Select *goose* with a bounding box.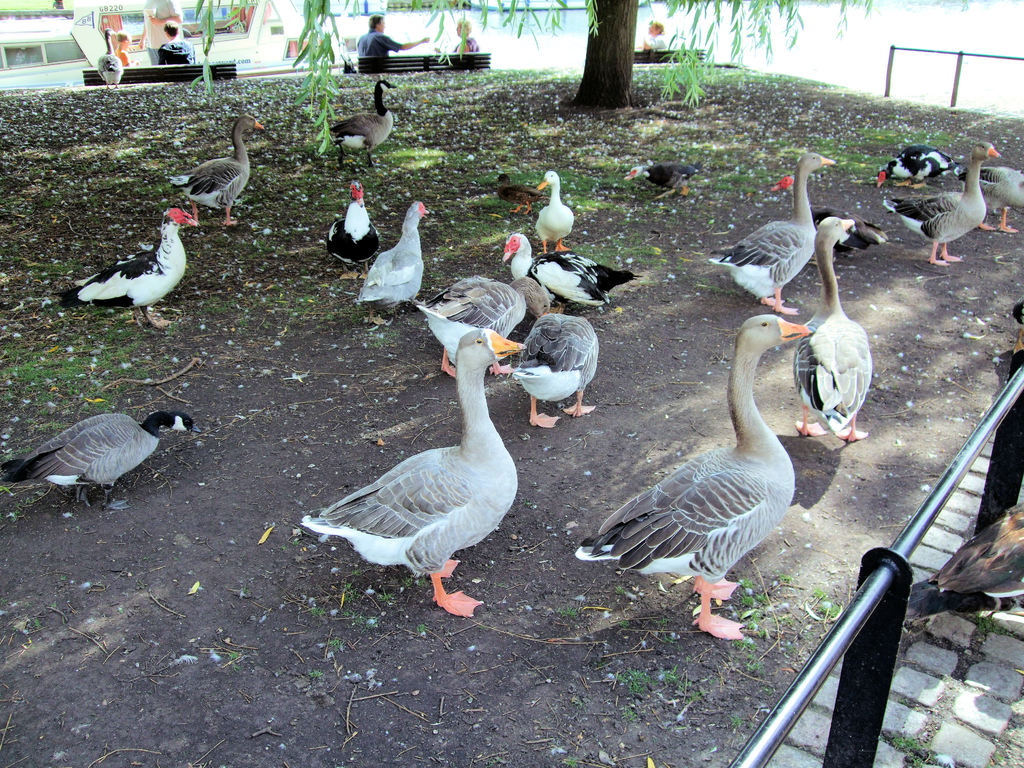
locate(54, 209, 197, 328).
